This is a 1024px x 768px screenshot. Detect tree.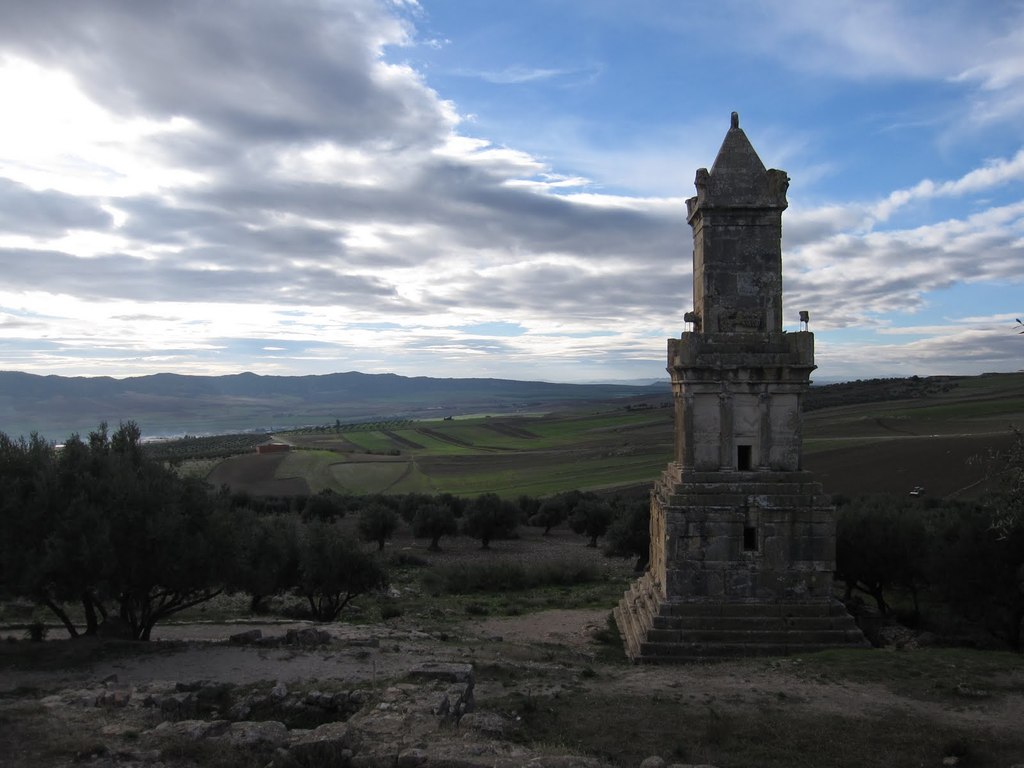
[533,494,575,540].
